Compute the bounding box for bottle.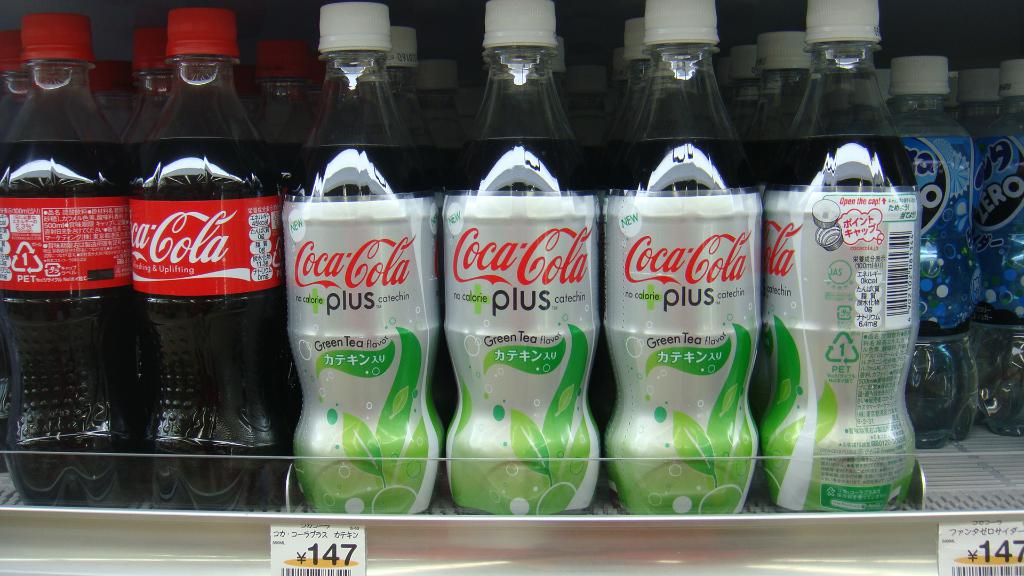
(124,3,292,523).
